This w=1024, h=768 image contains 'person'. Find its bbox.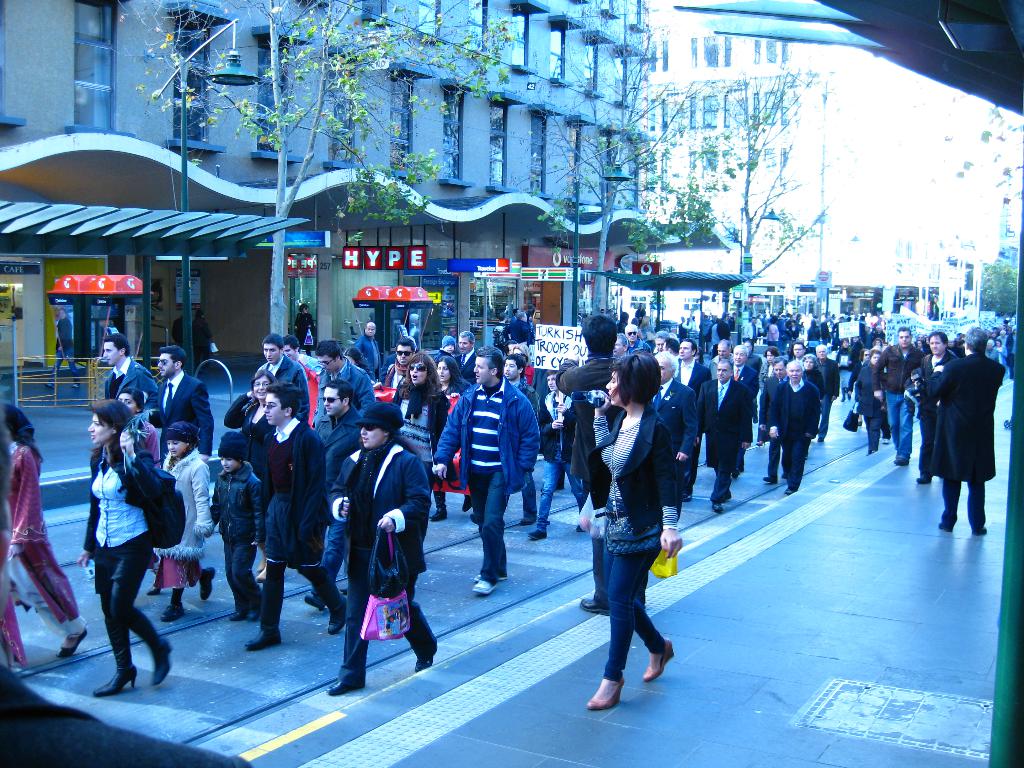
x1=504, y1=311, x2=531, y2=349.
